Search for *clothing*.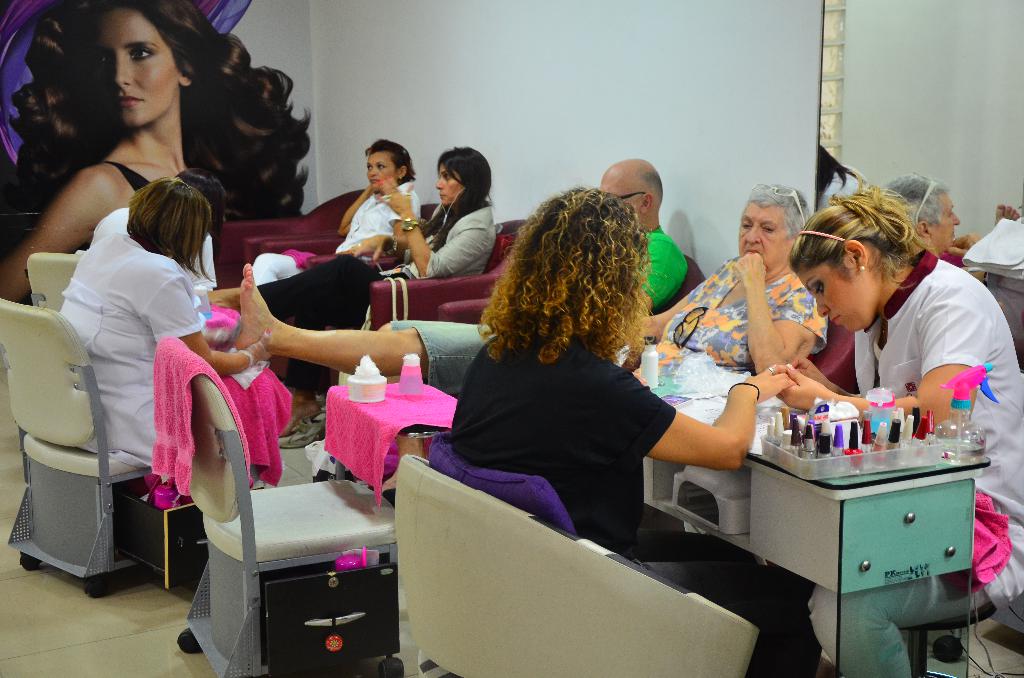
Found at {"left": 95, "top": 160, "right": 152, "bottom": 191}.
